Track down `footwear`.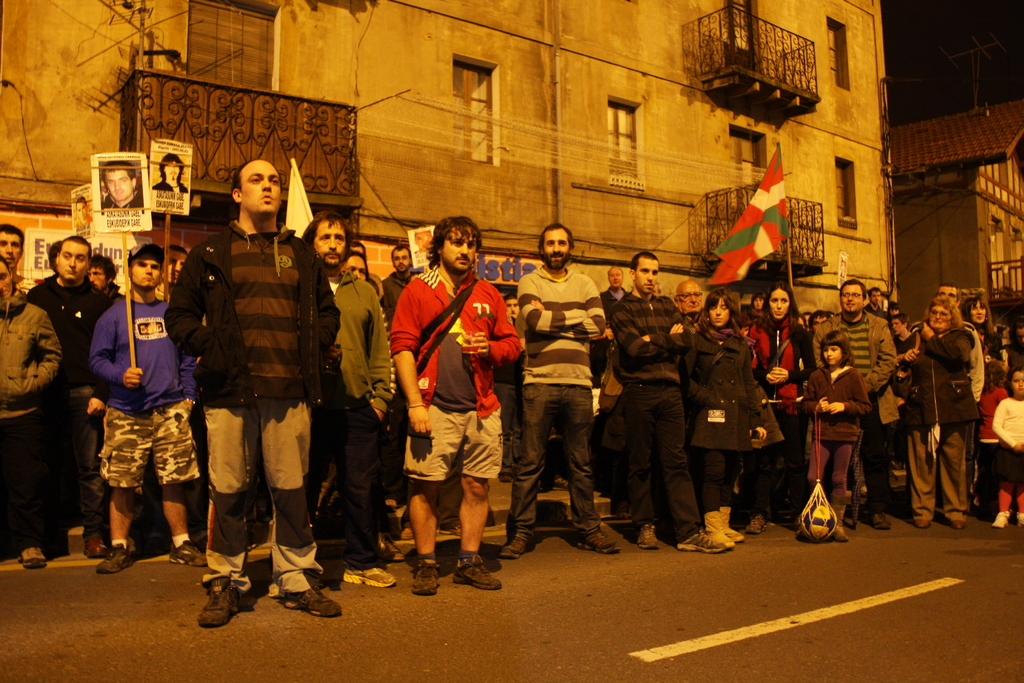
Tracked to left=169, top=539, right=206, bottom=567.
